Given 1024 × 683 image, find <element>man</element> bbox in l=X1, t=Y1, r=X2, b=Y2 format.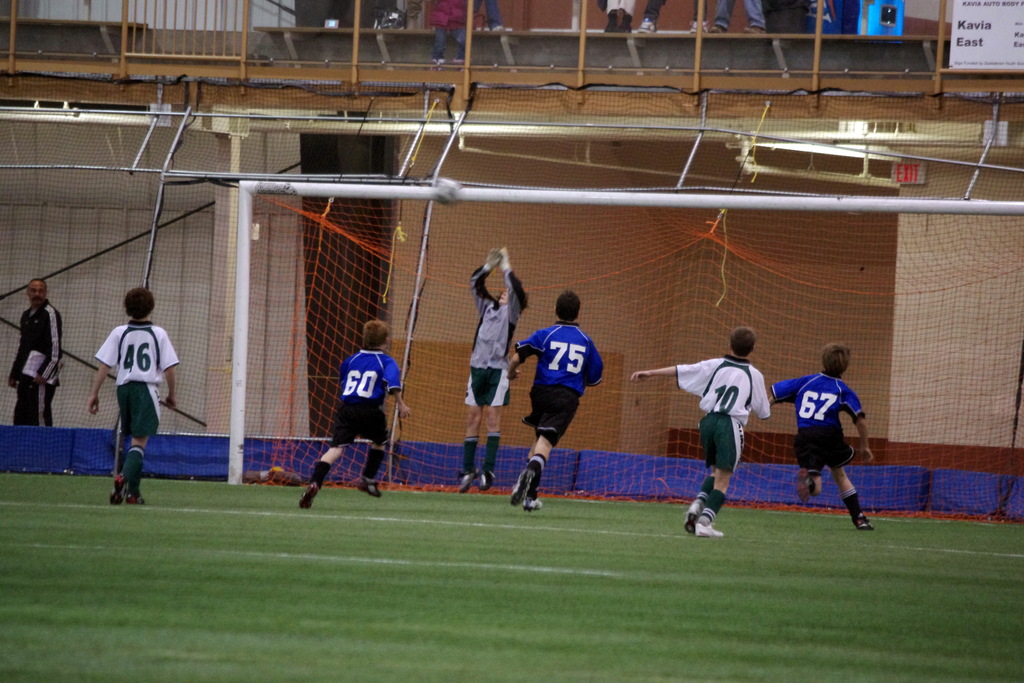
l=470, t=245, r=530, b=488.
